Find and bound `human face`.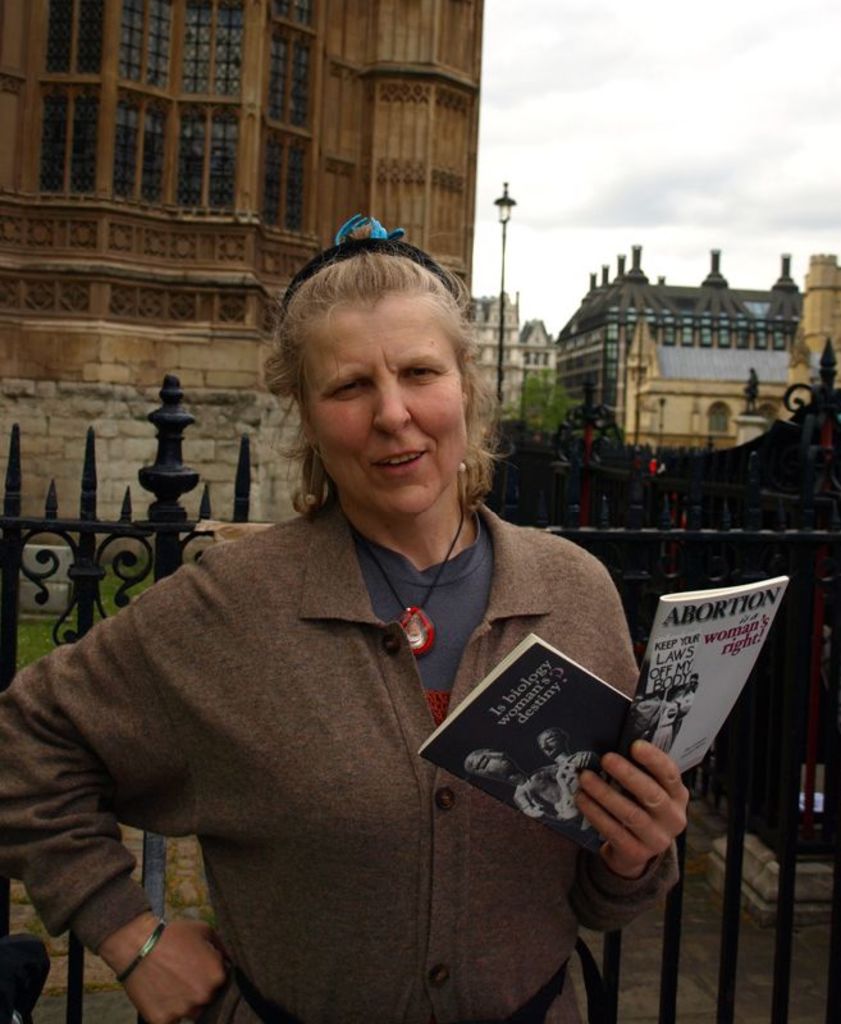
Bound: pyautogui.locateOnScreen(289, 293, 463, 511).
